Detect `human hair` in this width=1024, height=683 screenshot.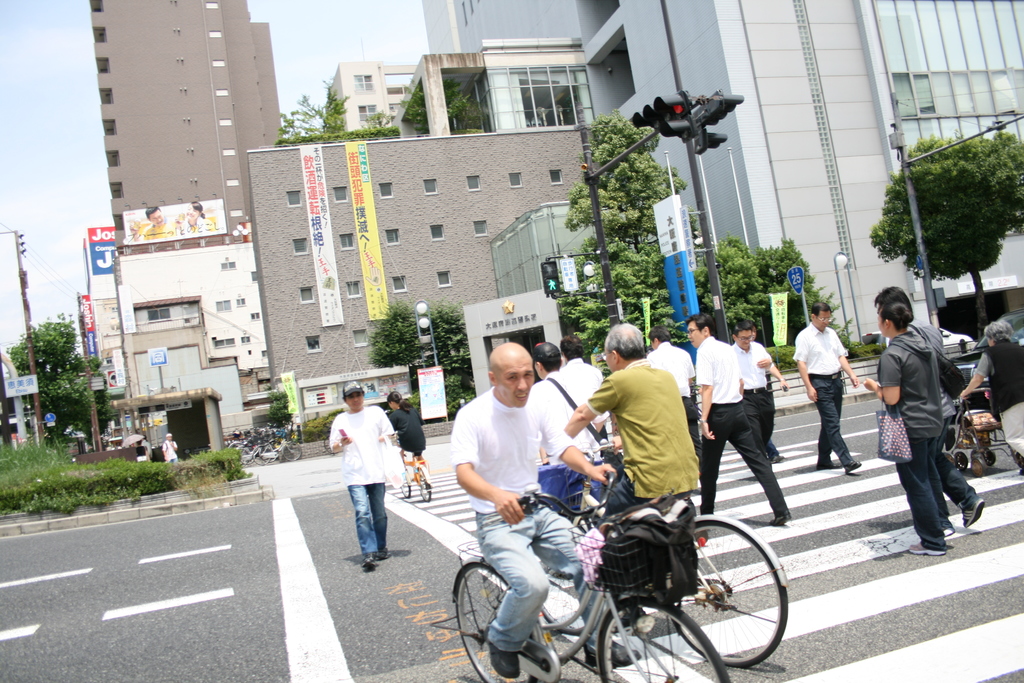
Detection: rect(190, 201, 205, 218).
